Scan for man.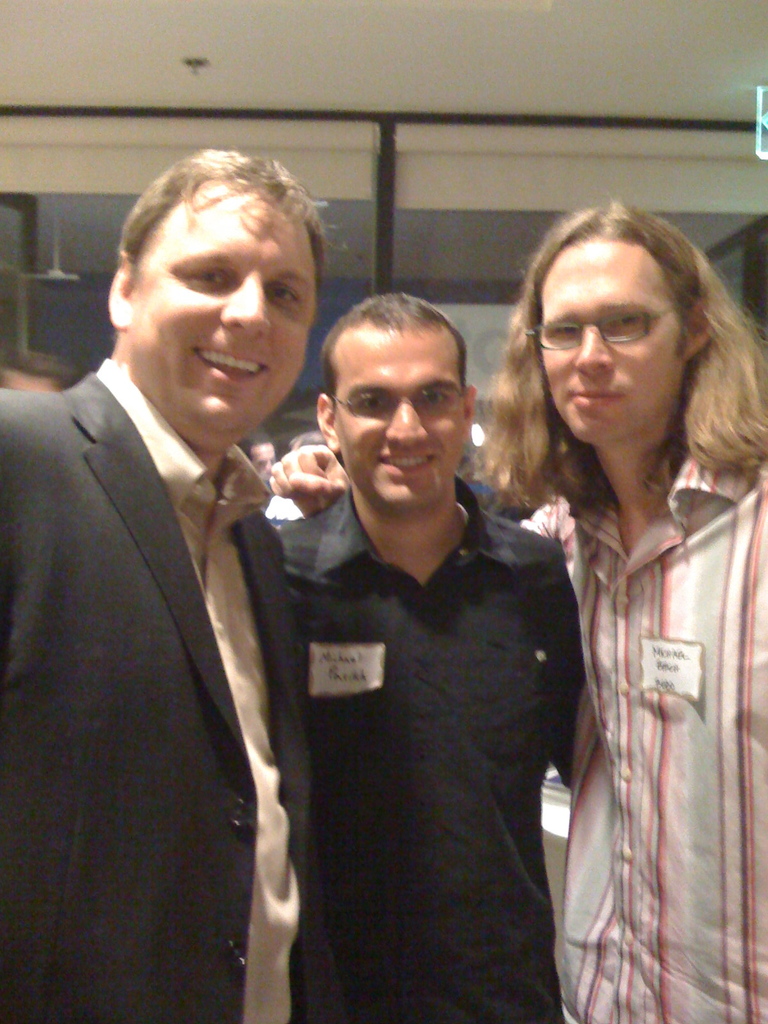
Scan result: 0/143/318/1023.
